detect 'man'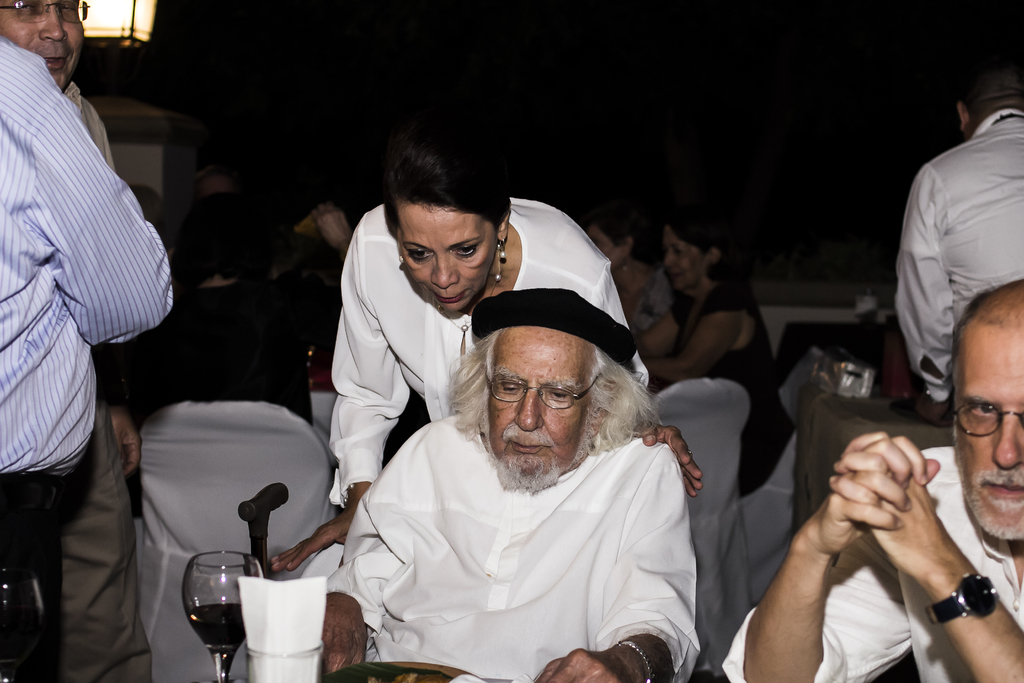
[x1=0, y1=0, x2=118, y2=170]
